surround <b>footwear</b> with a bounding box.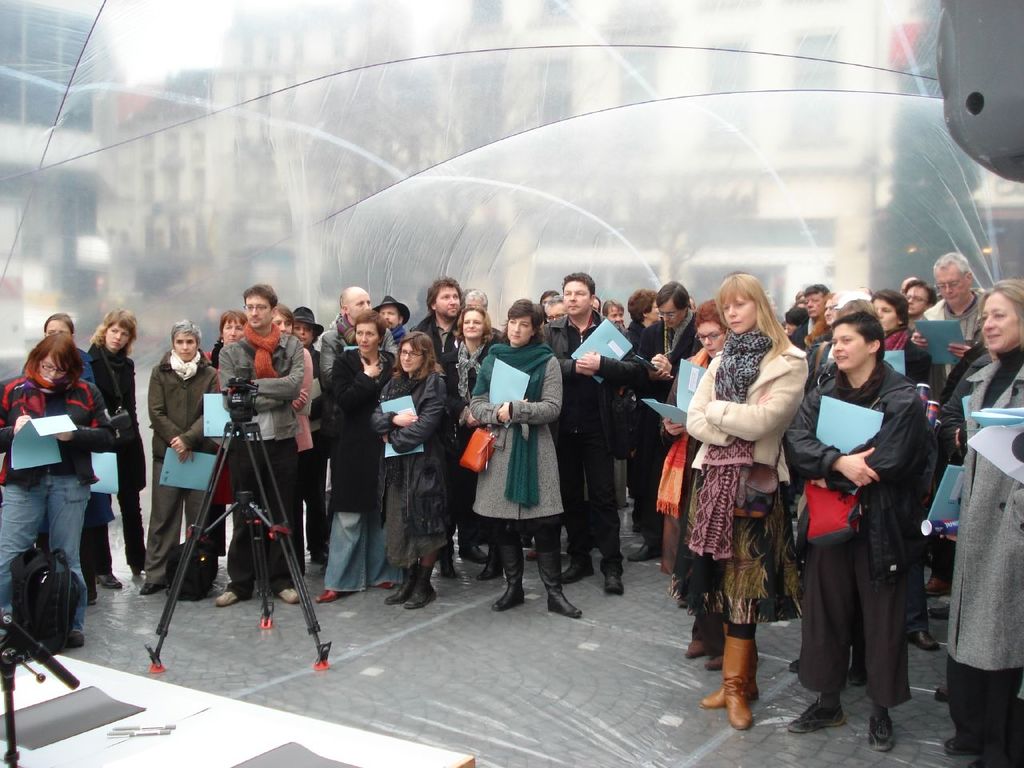
detection(787, 699, 846, 733).
